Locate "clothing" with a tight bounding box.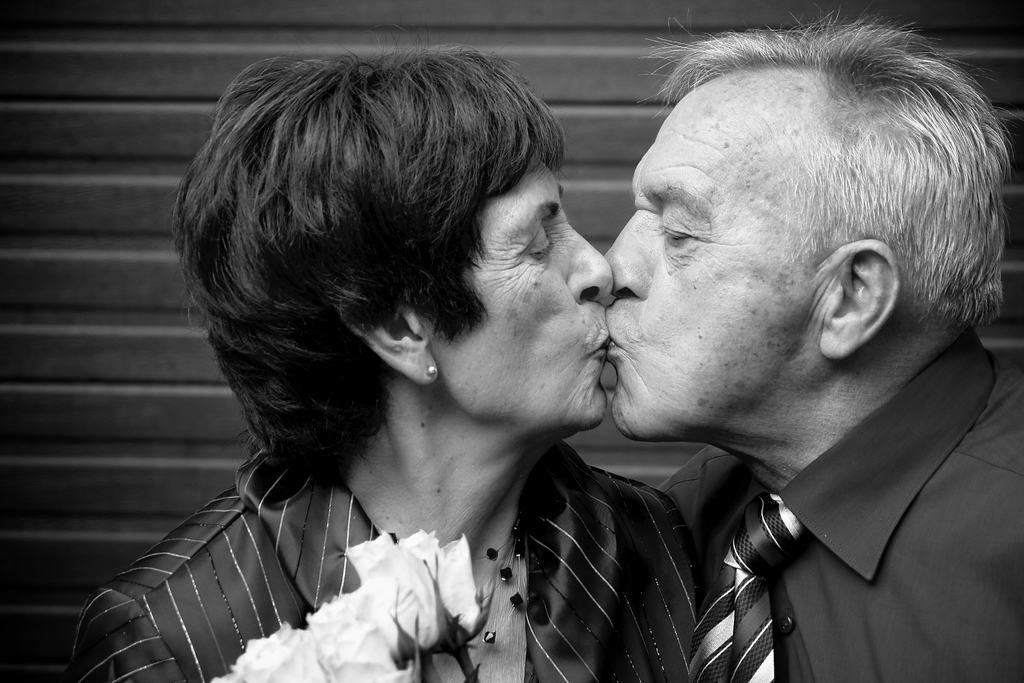
locate(36, 388, 819, 677).
